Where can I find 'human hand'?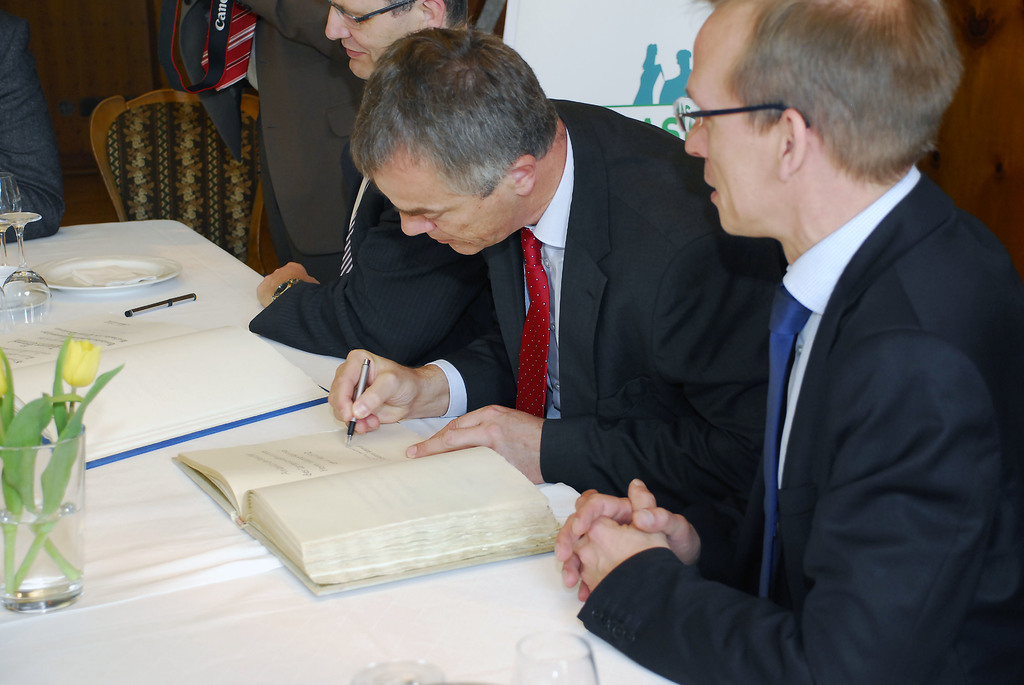
You can find it at box=[339, 356, 442, 443].
